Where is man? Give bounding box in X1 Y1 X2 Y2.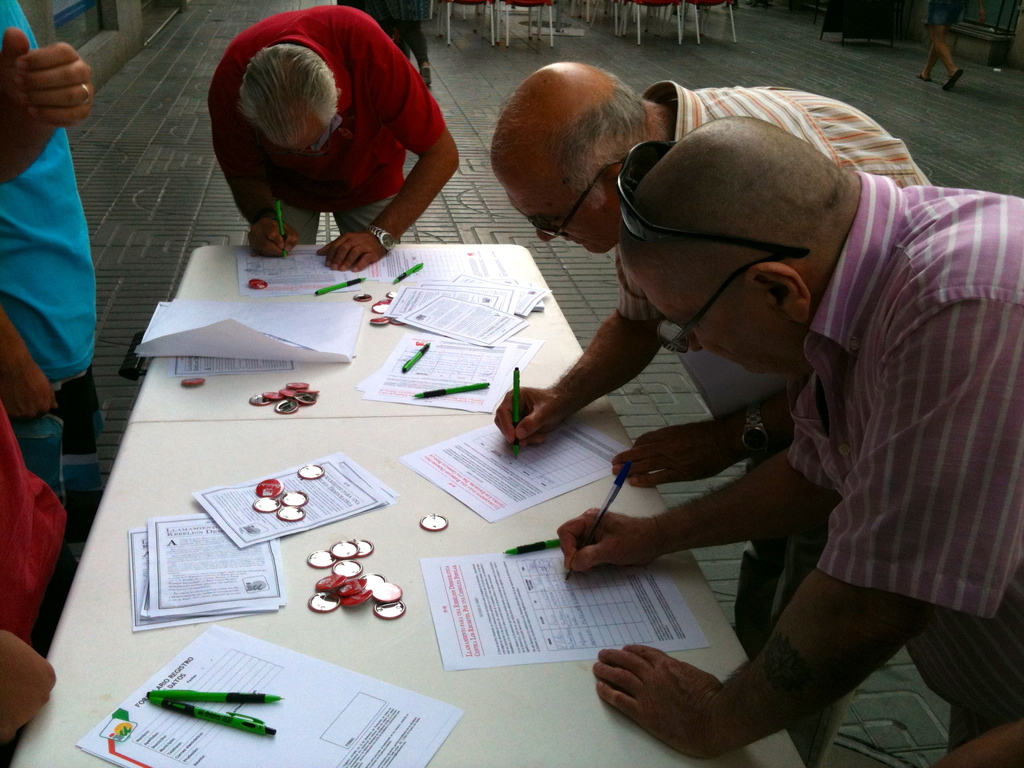
501 65 927 483.
